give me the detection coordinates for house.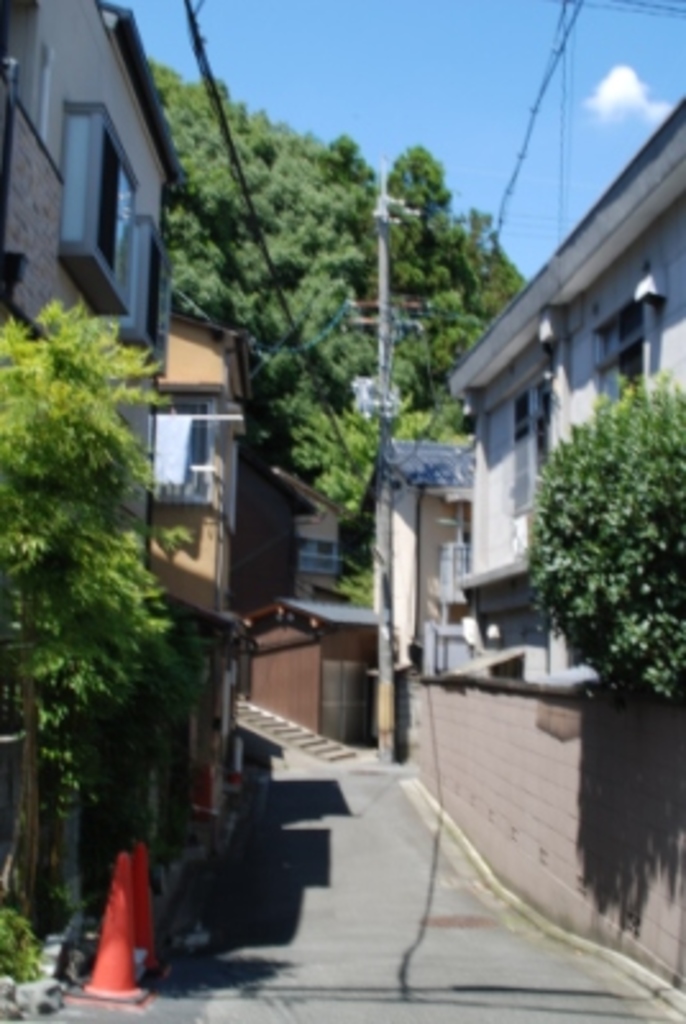
crop(433, 92, 676, 717).
